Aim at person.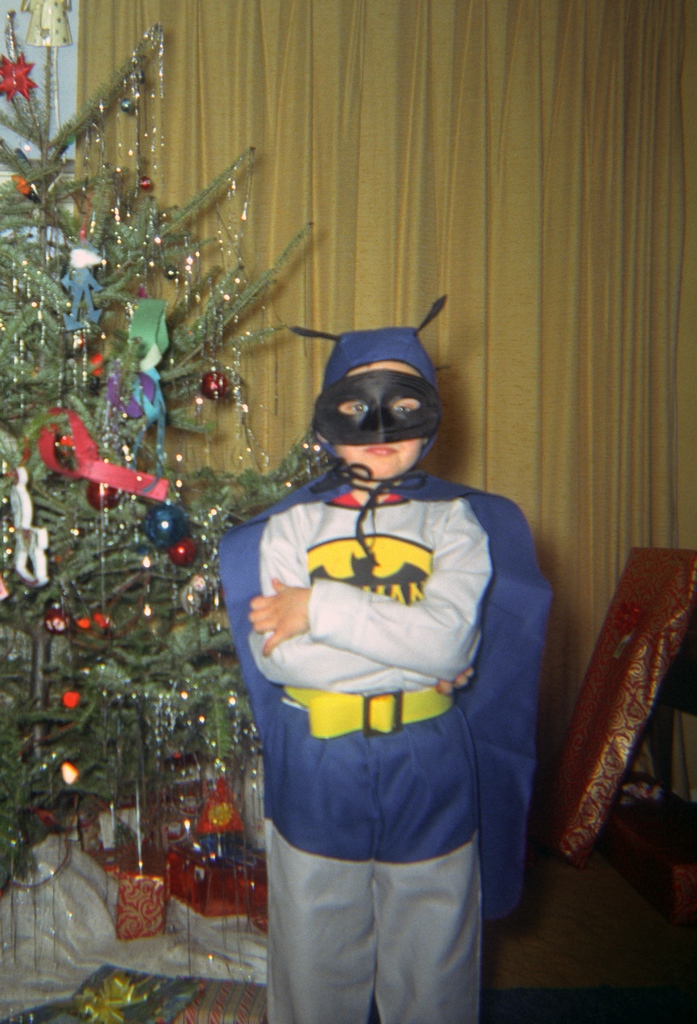
Aimed at 216, 261, 560, 1014.
